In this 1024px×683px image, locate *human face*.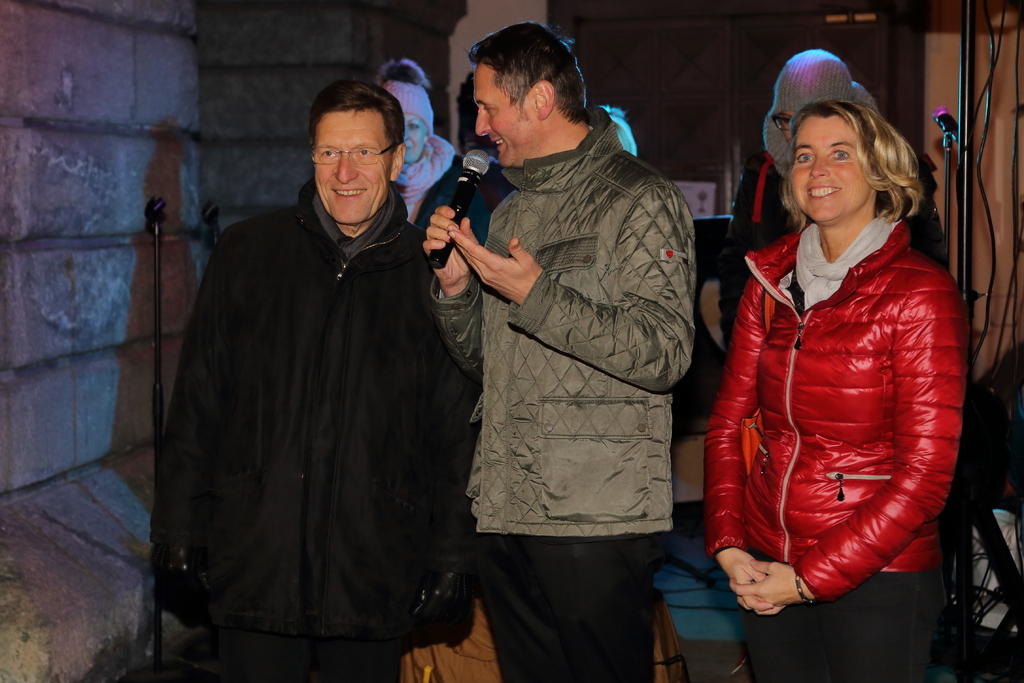
Bounding box: x1=476, y1=62, x2=534, y2=170.
